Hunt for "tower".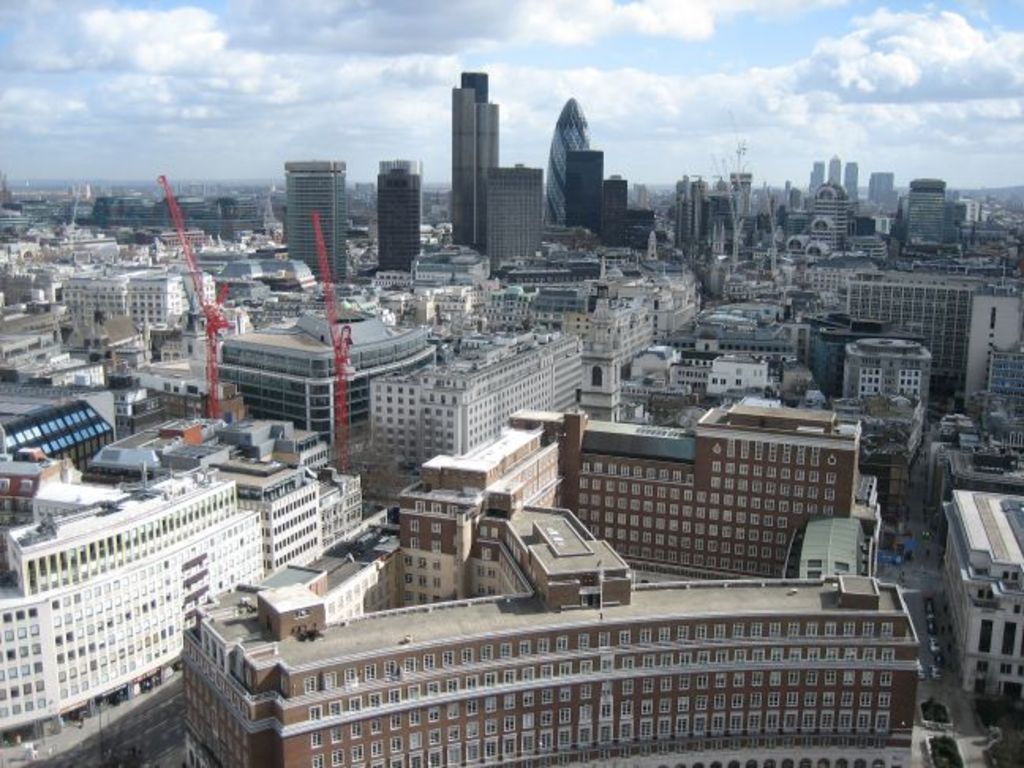
Hunted down at crop(454, 88, 476, 247).
